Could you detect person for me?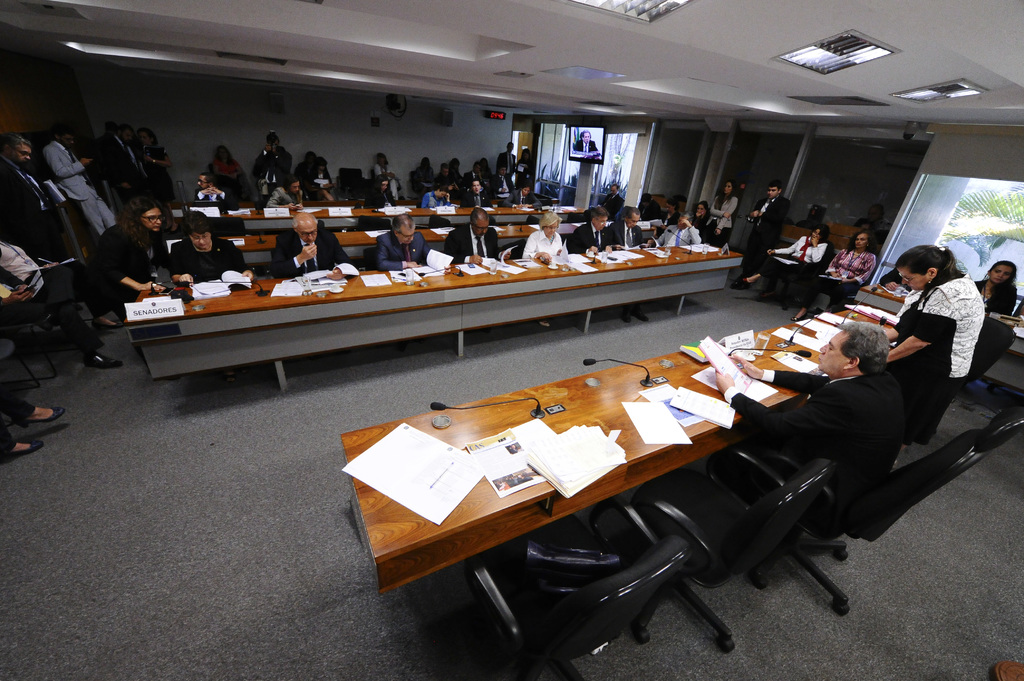
Detection result: (491, 162, 505, 188).
